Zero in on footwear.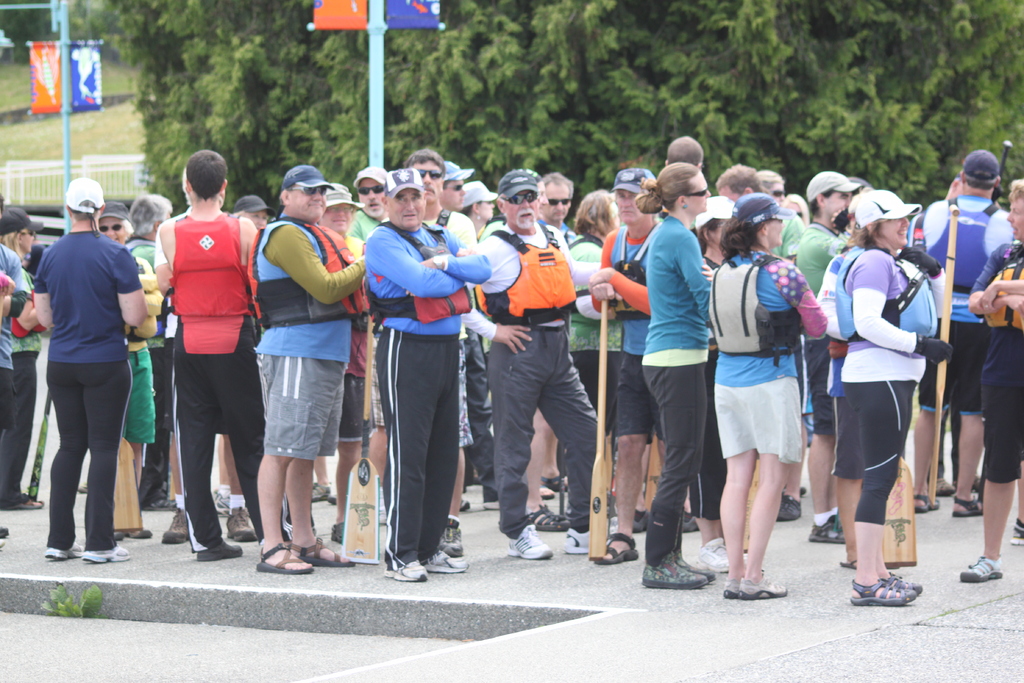
Zeroed in: (x1=543, y1=476, x2=567, y2=493).
